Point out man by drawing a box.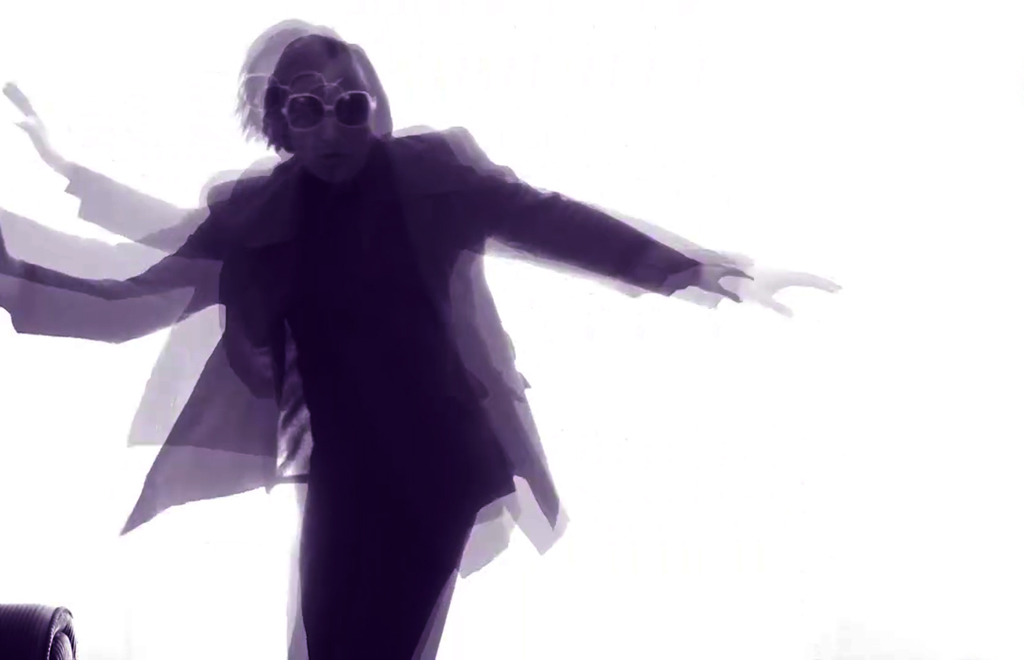
detection(0, 20, 839, 659).
